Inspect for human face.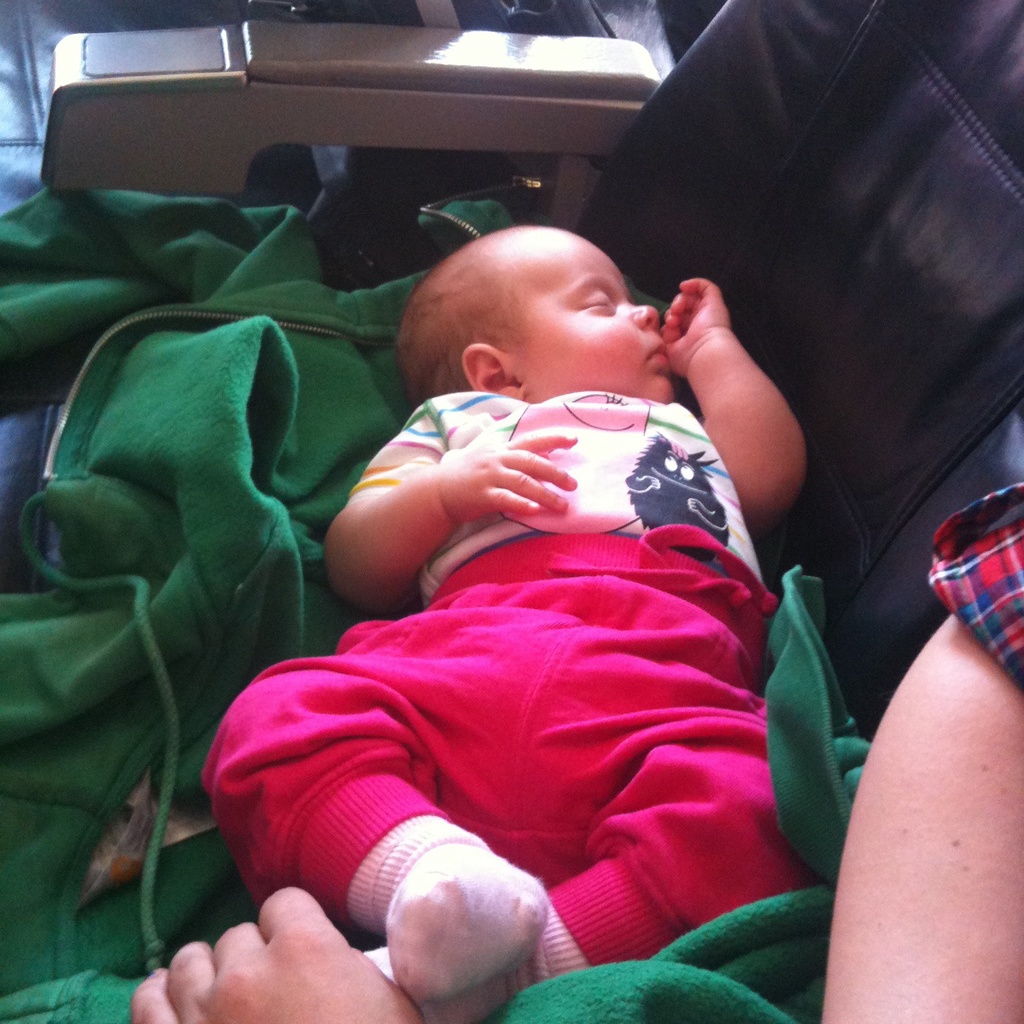
Inspection: <bbox>502, 221, 669, 402</bbox>.
